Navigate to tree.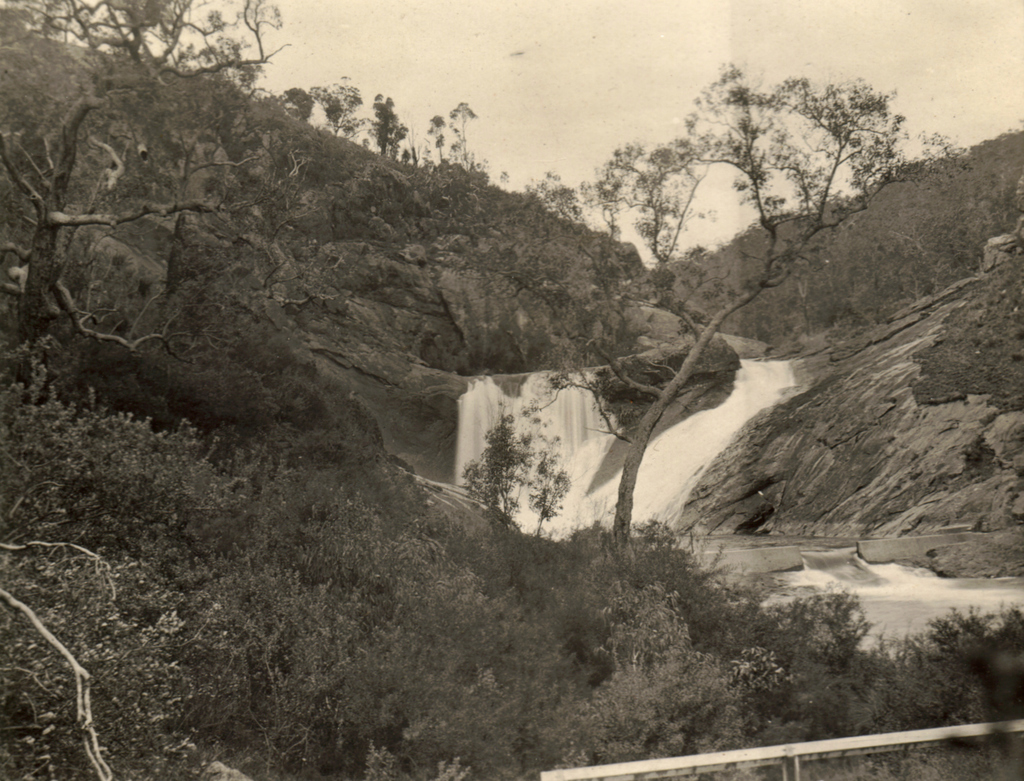
Navigation target: (left=442, top=100, right=474, bottom=174).
